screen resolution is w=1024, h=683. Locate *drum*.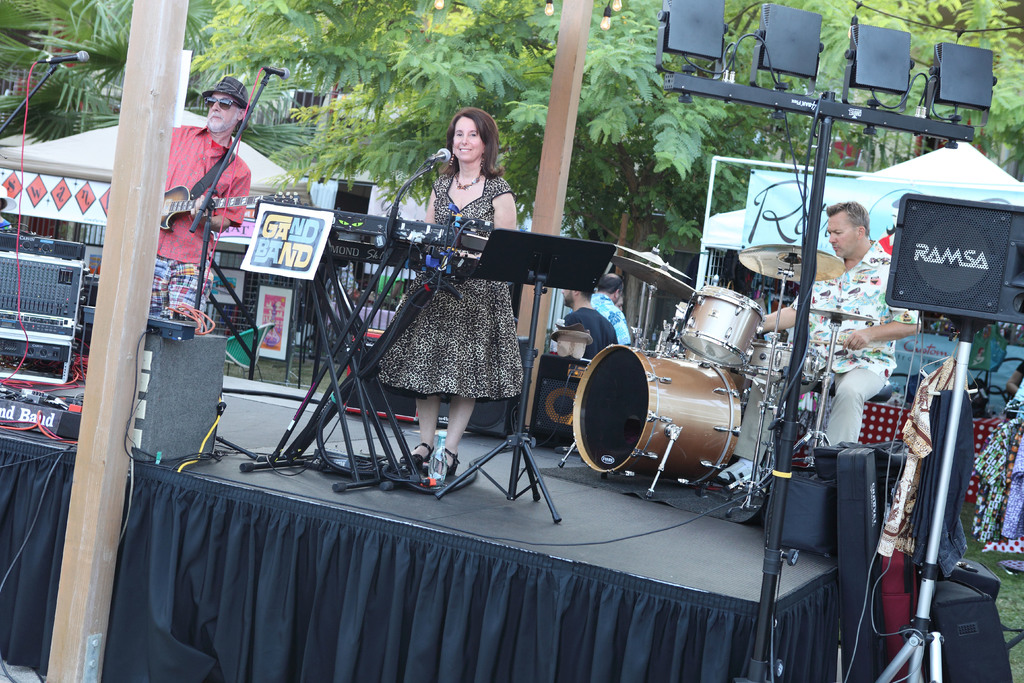
bbox=(563, 313, 758, 491).
